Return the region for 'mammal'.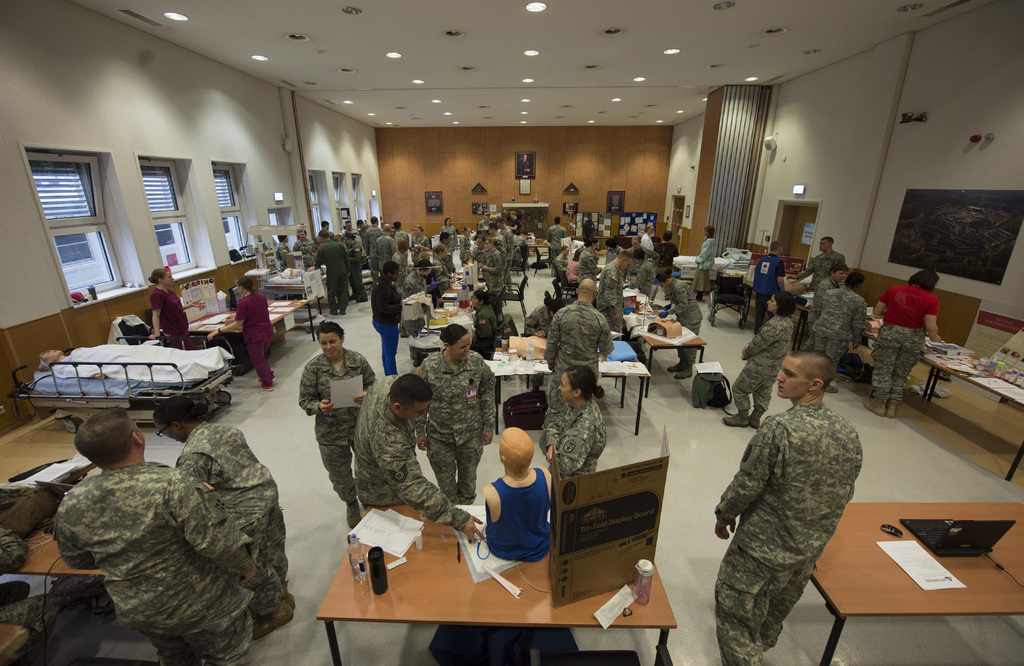
<box>273,235,295,272</box>.
